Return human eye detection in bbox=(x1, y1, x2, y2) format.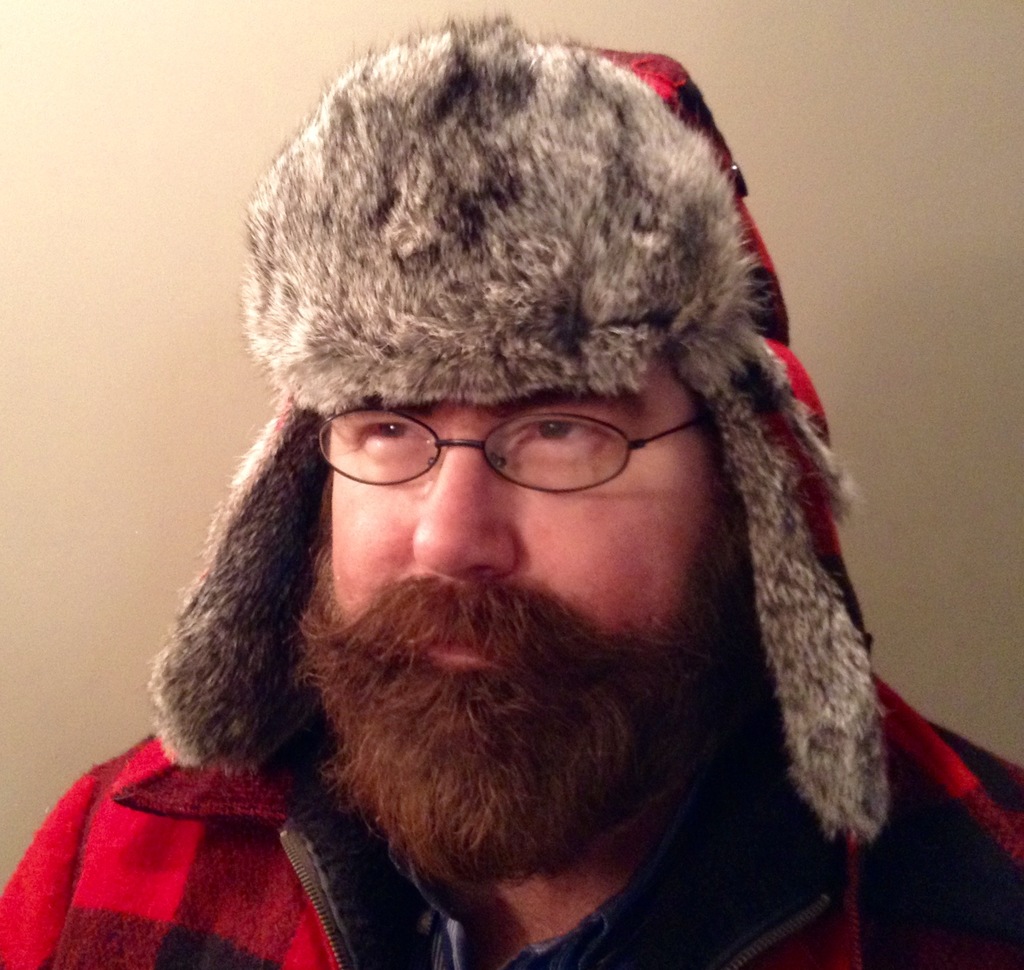
bbox=(355, 416, 436, 455).
